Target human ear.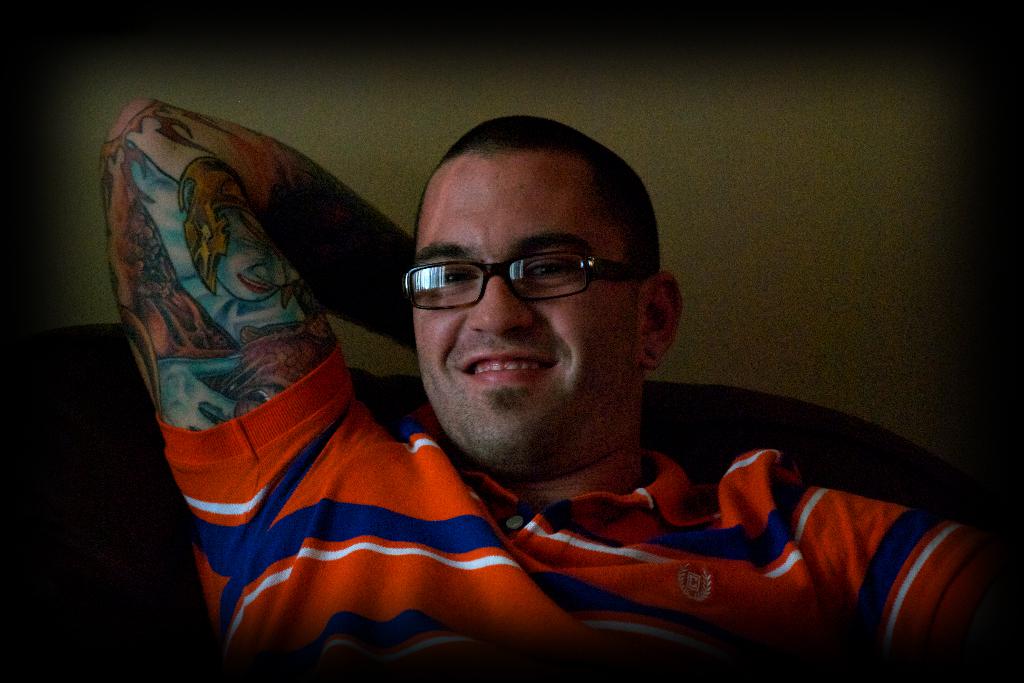
Target region: l=635, t=270, r=687, b=371.
